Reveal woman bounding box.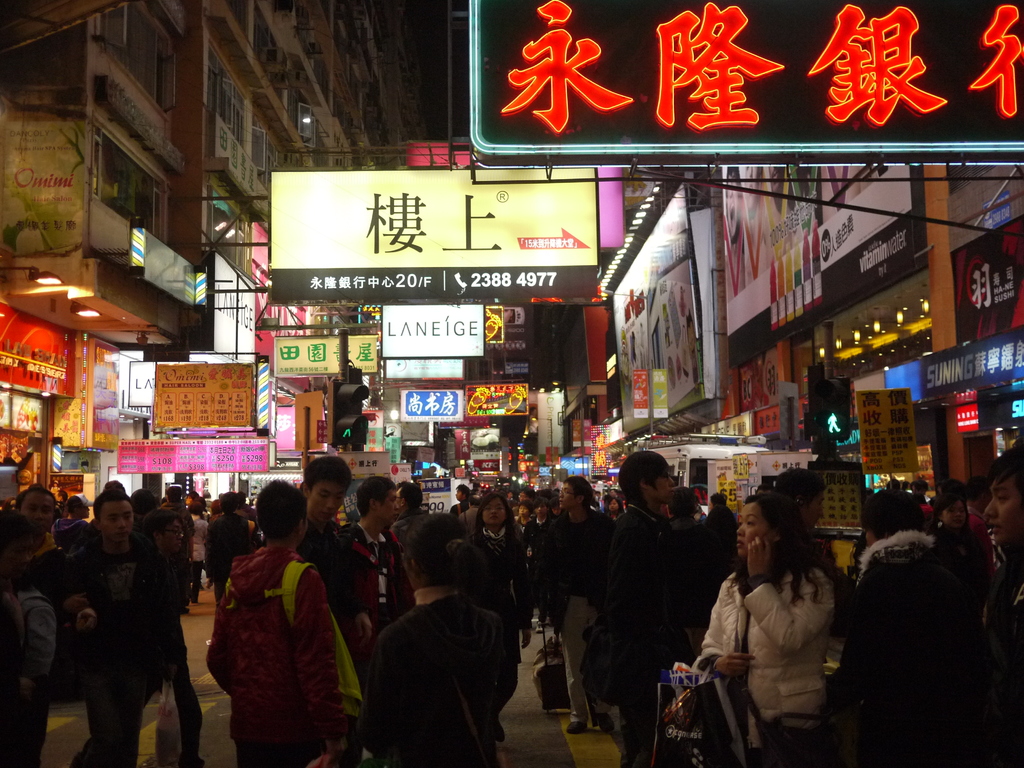
Revealed: 527 497 550 634.
